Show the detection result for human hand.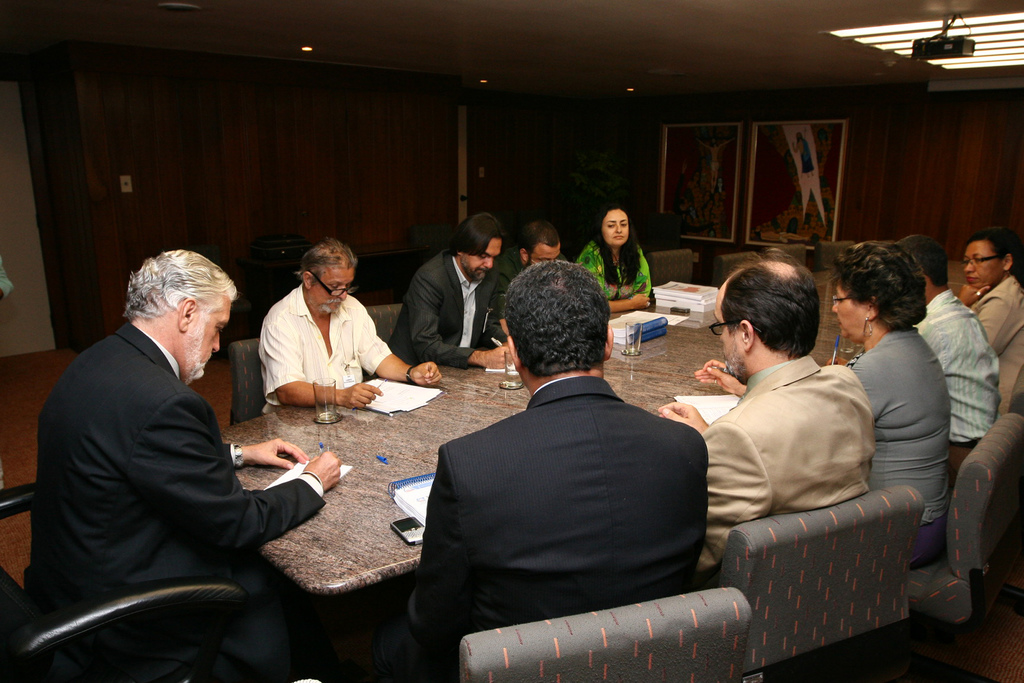
box=[654, 399, 710, 436].
